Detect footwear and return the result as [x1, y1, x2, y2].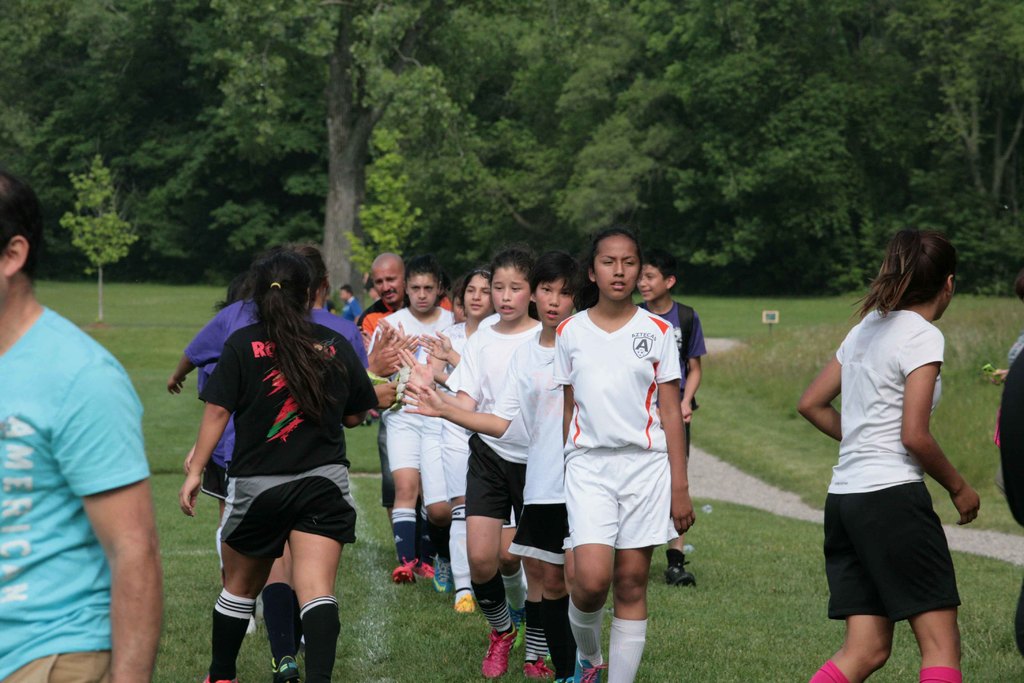
[507, 587, 525, 649].
